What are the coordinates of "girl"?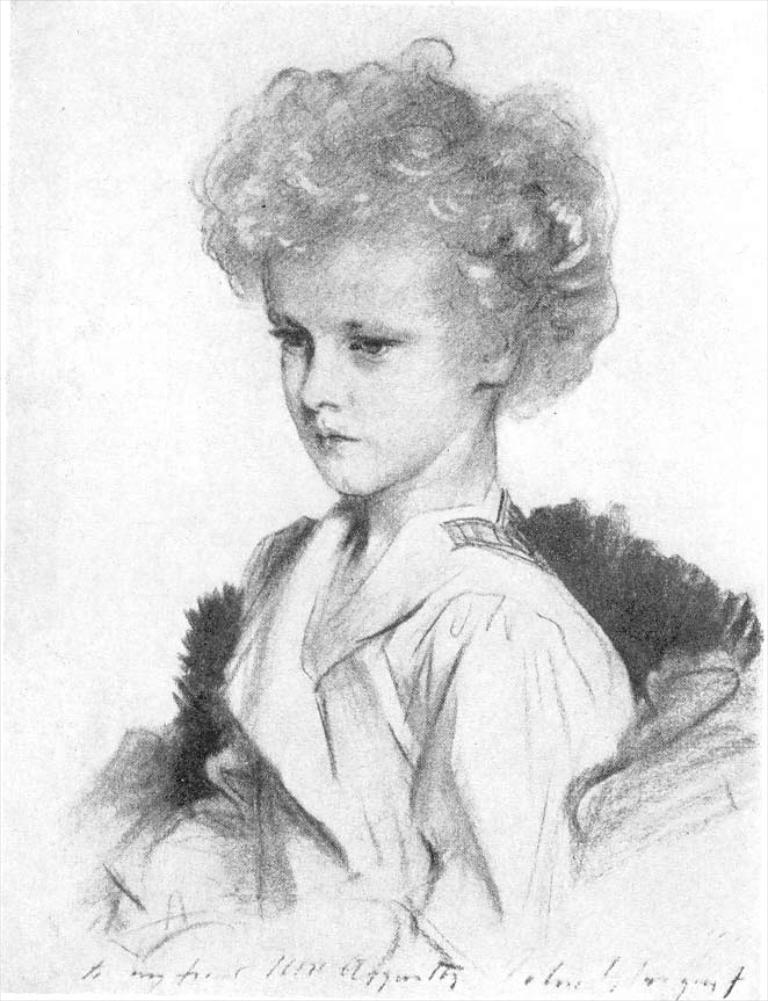
(x1=210, y1=28, x2=635, y2=970).
